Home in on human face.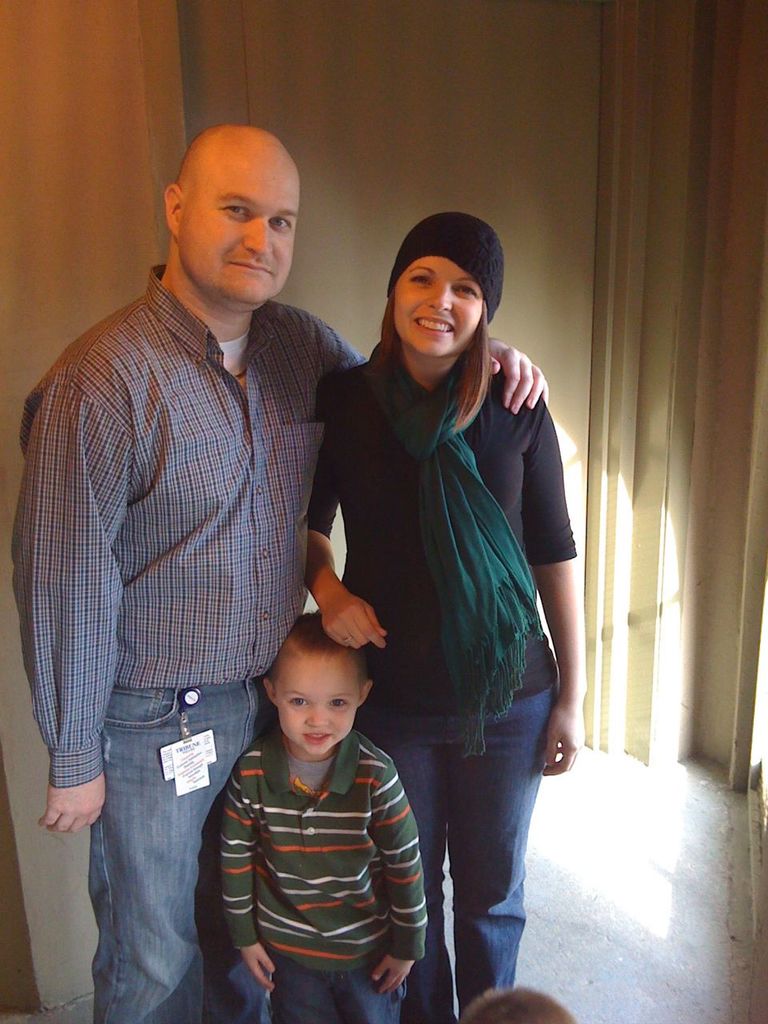
Homed in at locate(390, 257, 484, 352).
